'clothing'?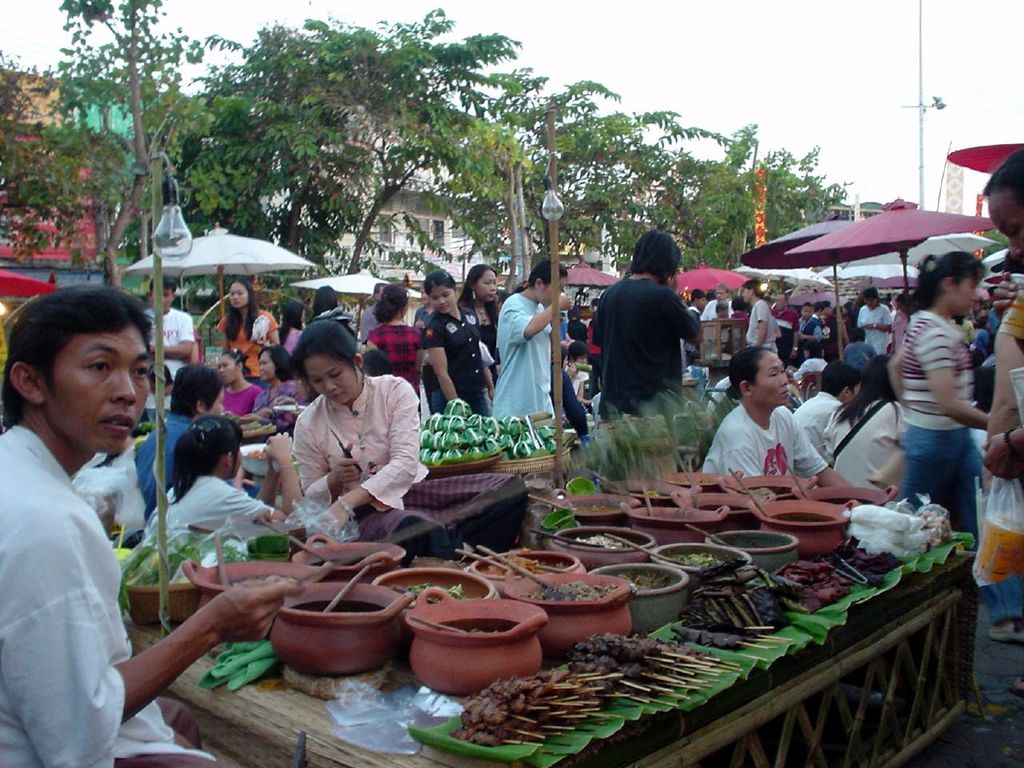
[left=221, top=378, right=267, bottom=408]
